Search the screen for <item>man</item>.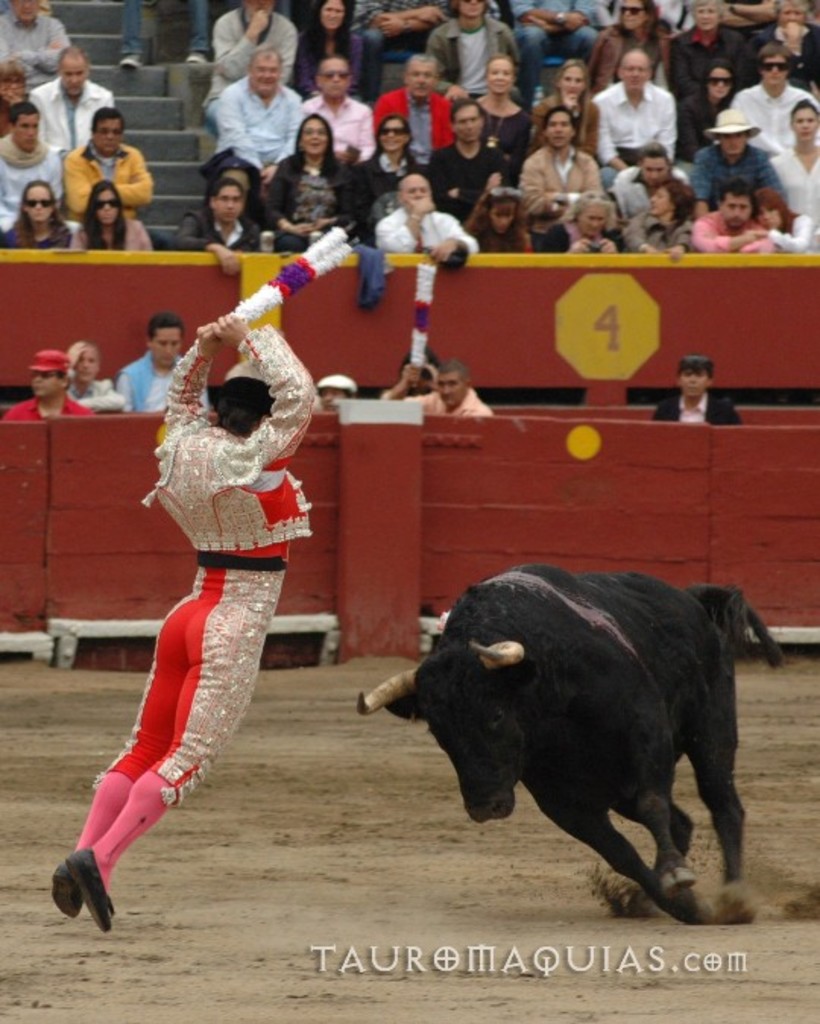
Found at bbox=[0, 352, 94, 428].
